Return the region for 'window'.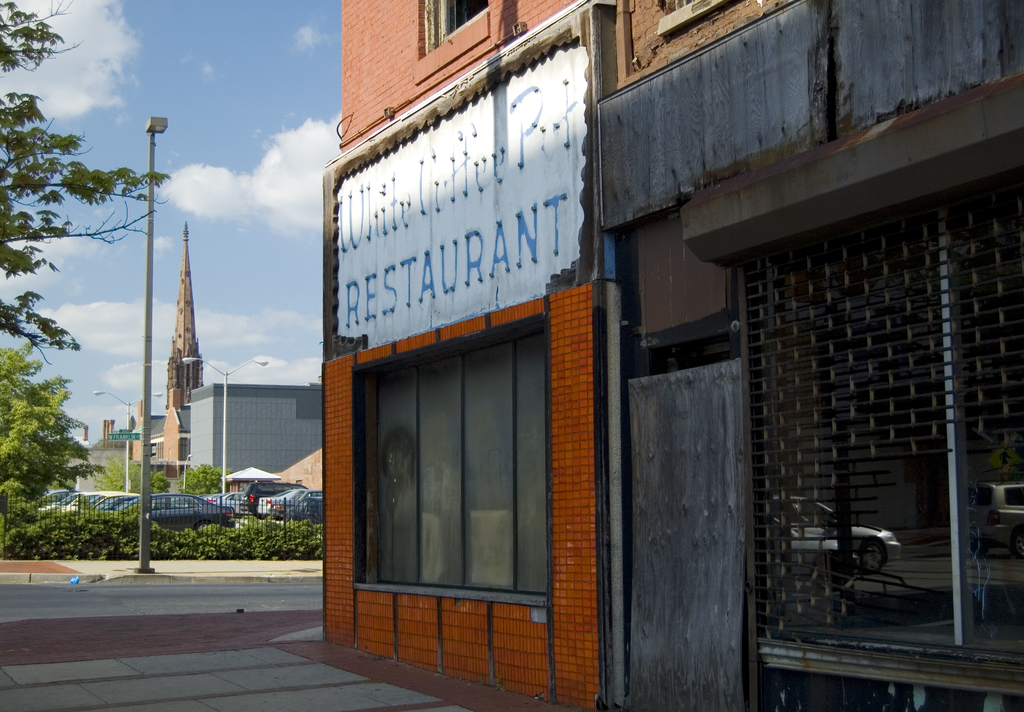
(178,434,189,460).
